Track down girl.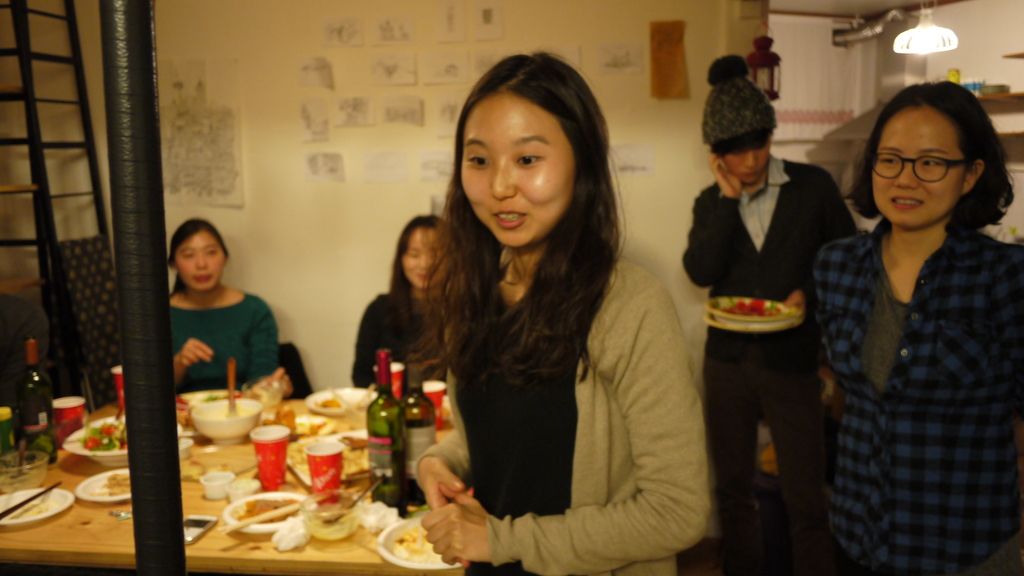
Tracked to left=417, top=49, right=714, bottom=575.
